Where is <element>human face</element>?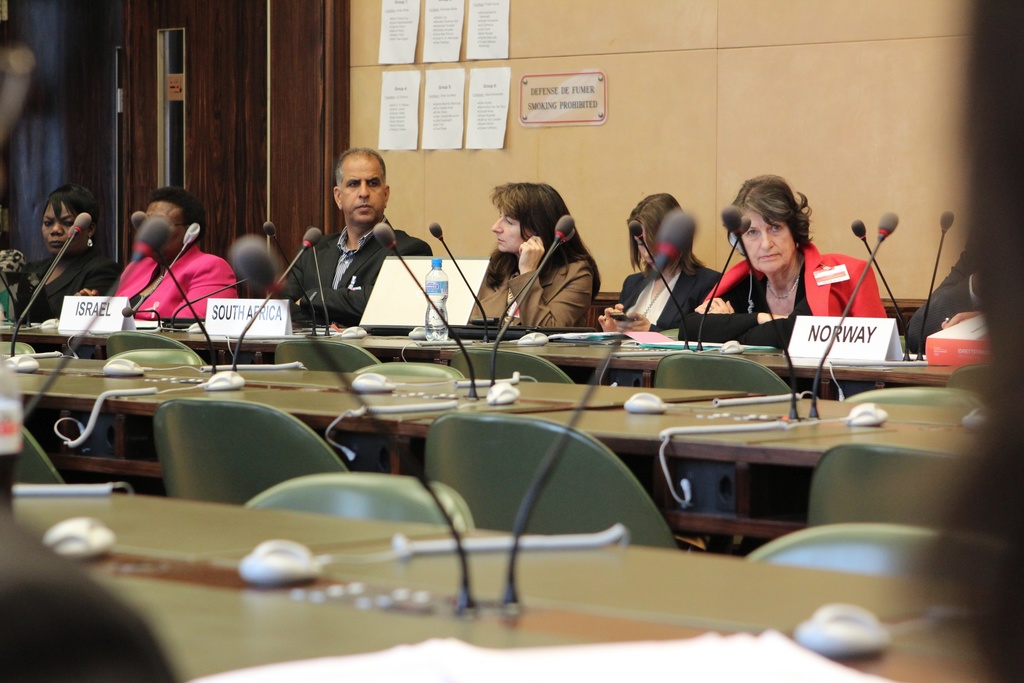
145, 199, 185, 249.
